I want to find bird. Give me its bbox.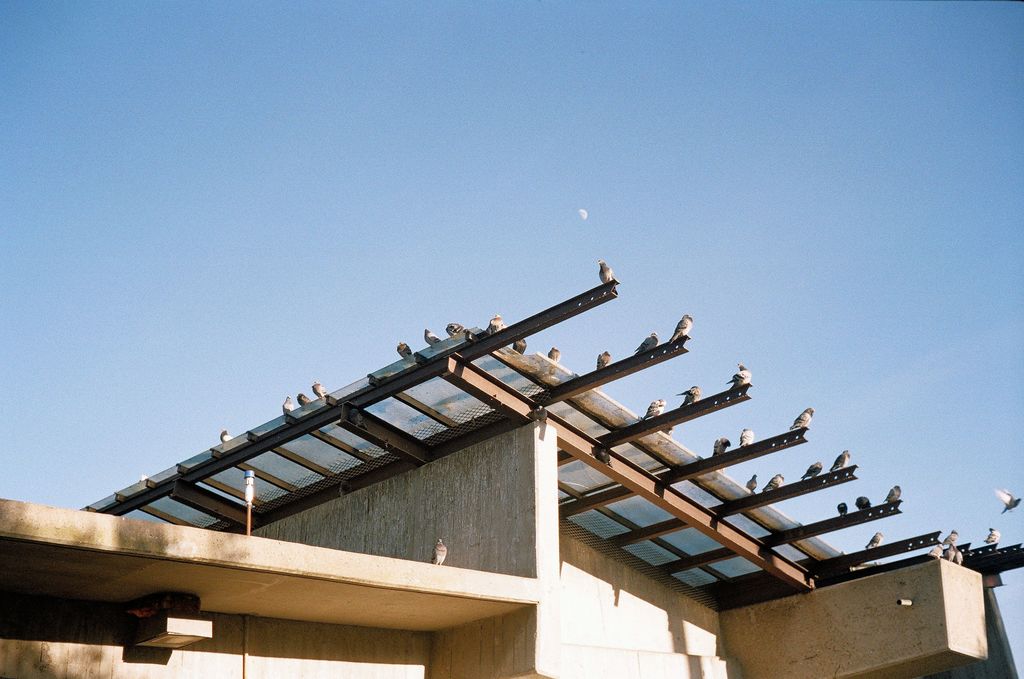
{"left": 596, "top": 349, "right": 613, "bottom": 373}.
